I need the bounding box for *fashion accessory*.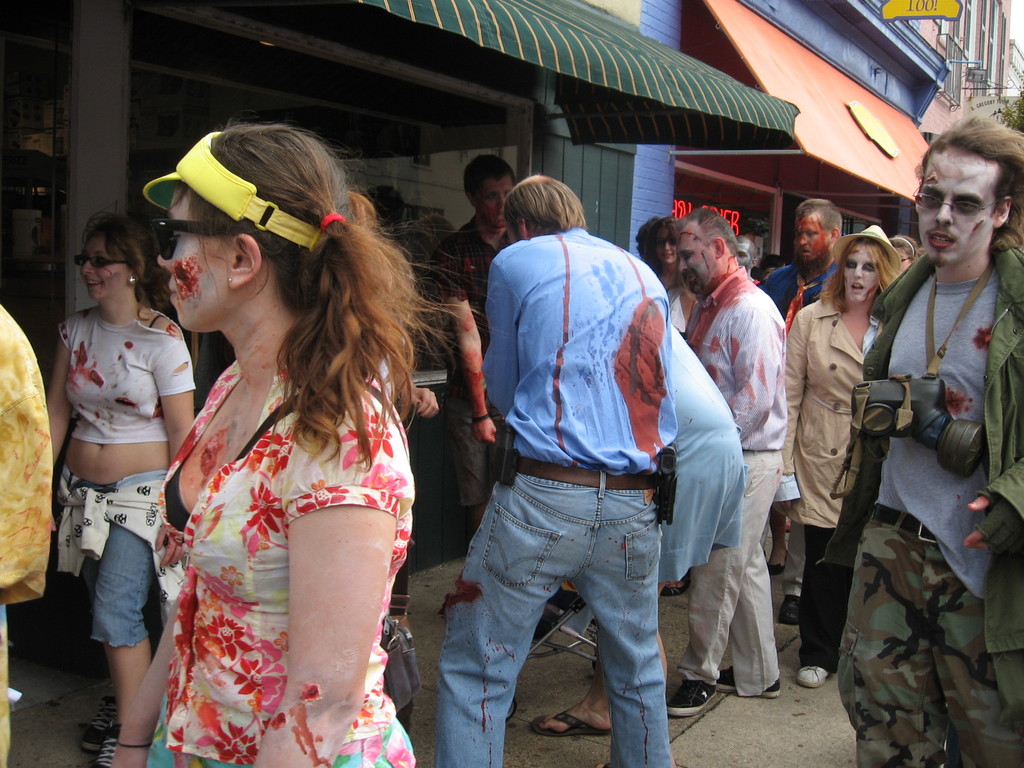
Here it is: bbox=(902, 255, 913, 266).
